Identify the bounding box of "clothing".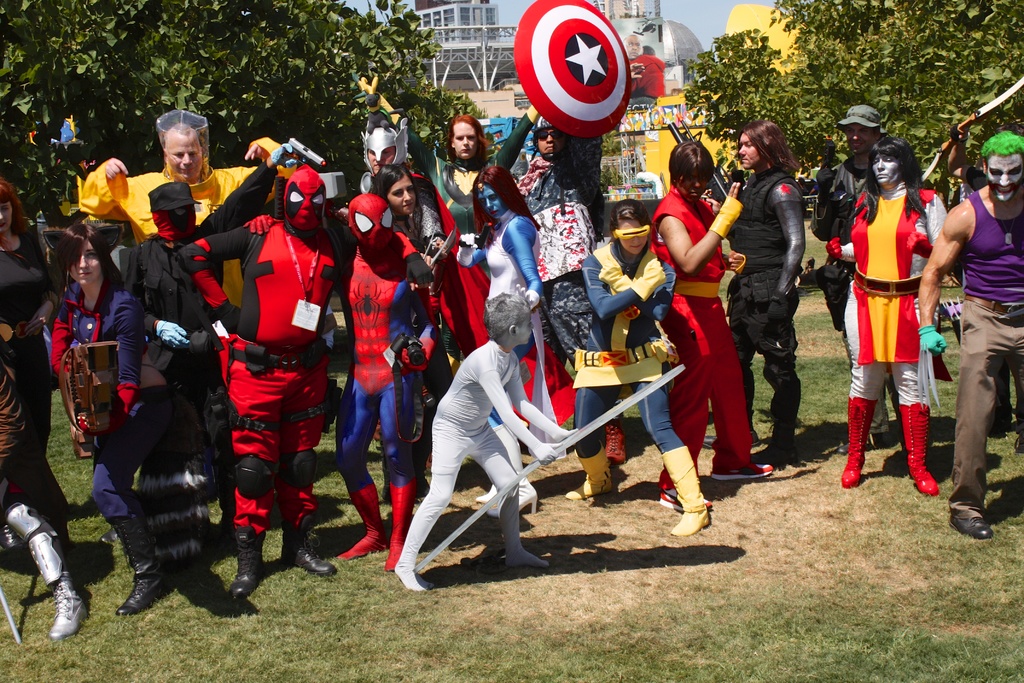
BBox(516, 152, 559, 197).
